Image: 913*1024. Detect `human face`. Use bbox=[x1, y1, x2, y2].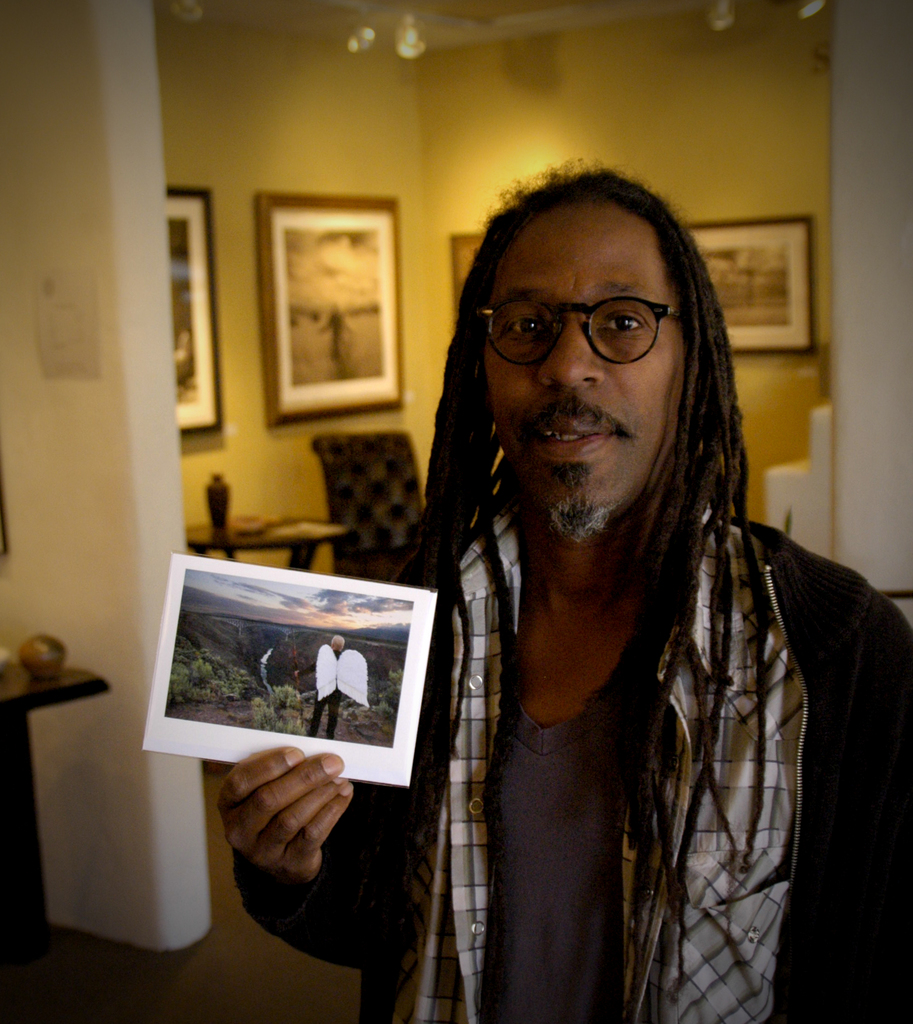
bbox=[482, 202, 682, 527].
